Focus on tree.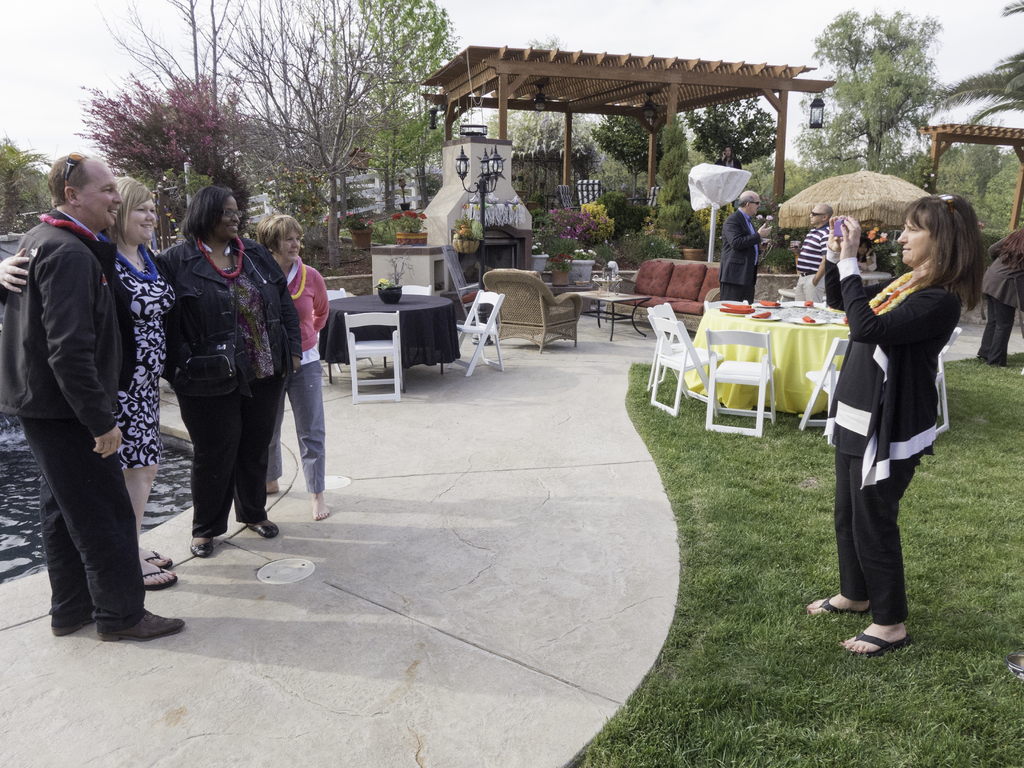
Focused at {"left": 498, "top": 89, "right": 607, "bottom": 177}.
